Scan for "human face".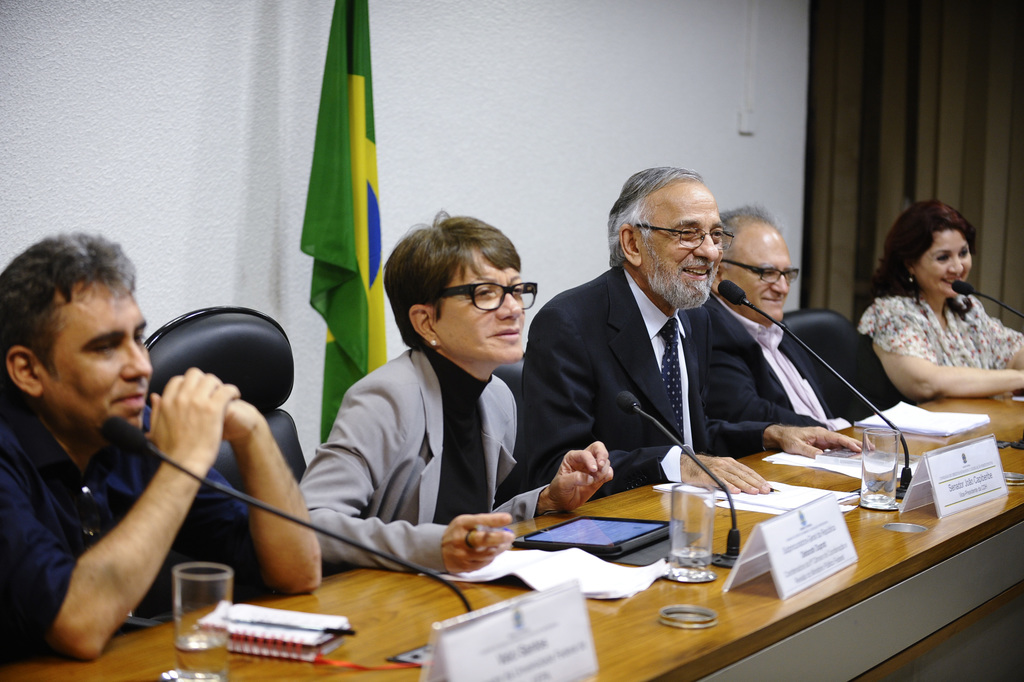
Scan result: <region>437, 247, 524, 362</region>.
